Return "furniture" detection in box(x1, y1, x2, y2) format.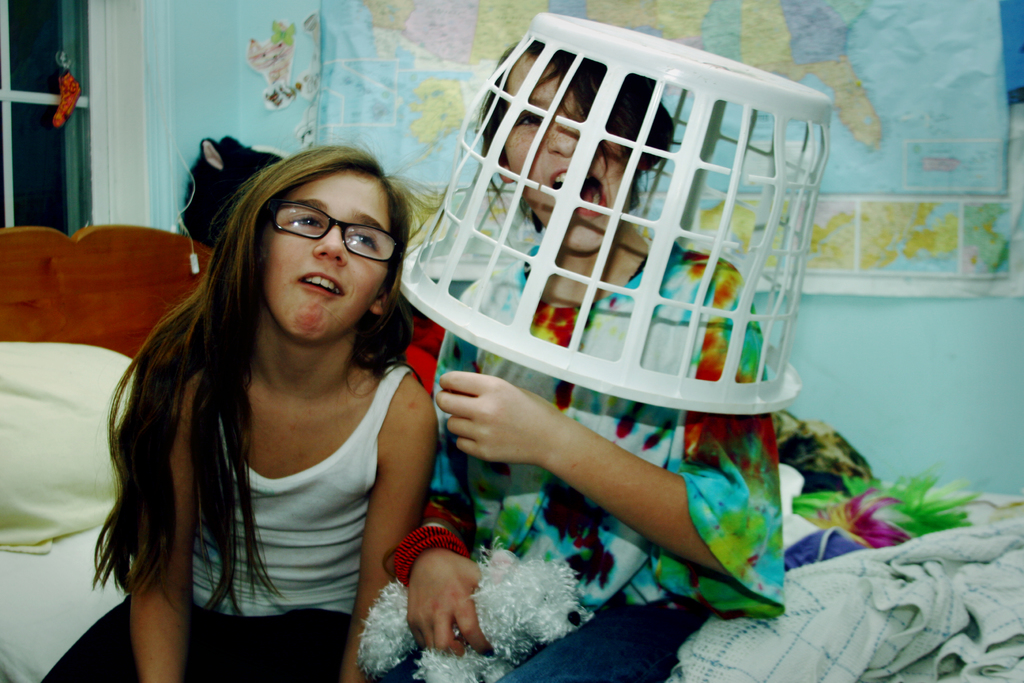
box(0, 224, 1023, 682).
